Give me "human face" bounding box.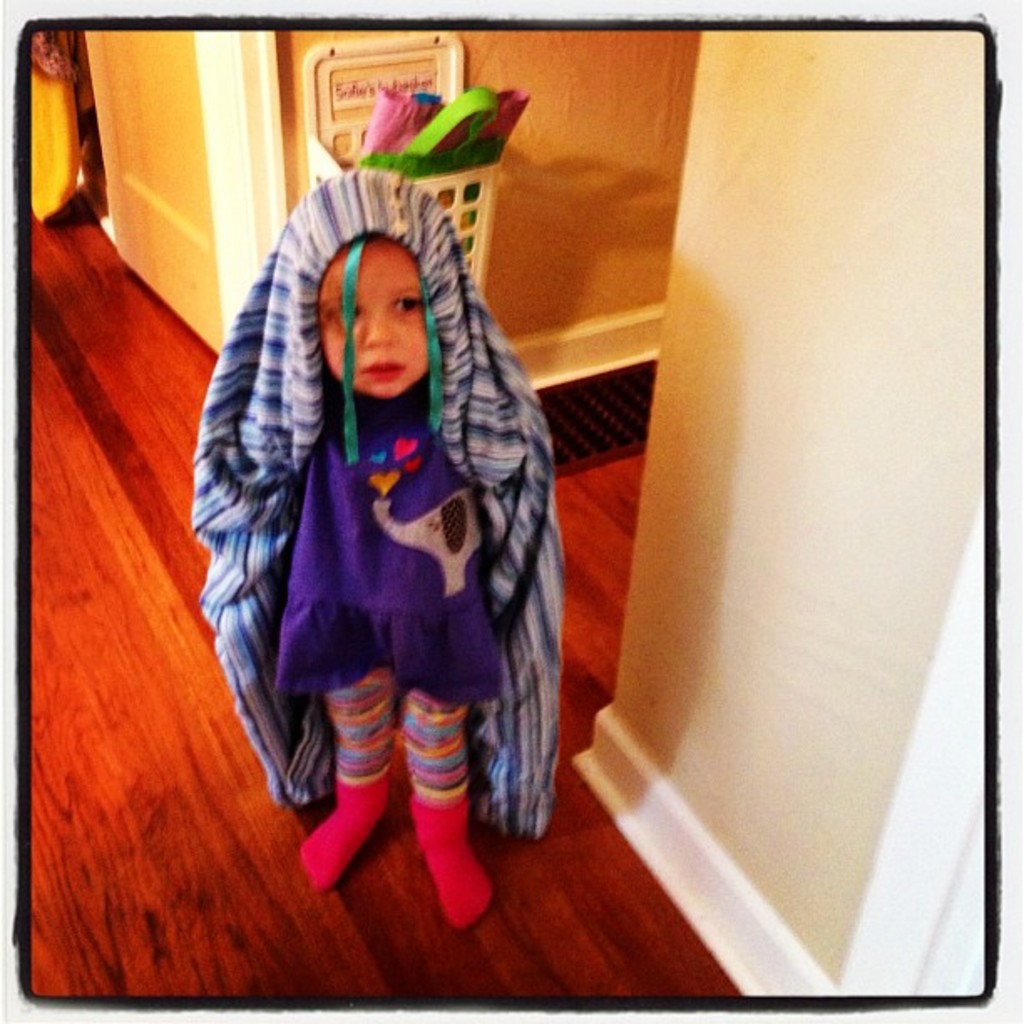
323 236 432 398.
